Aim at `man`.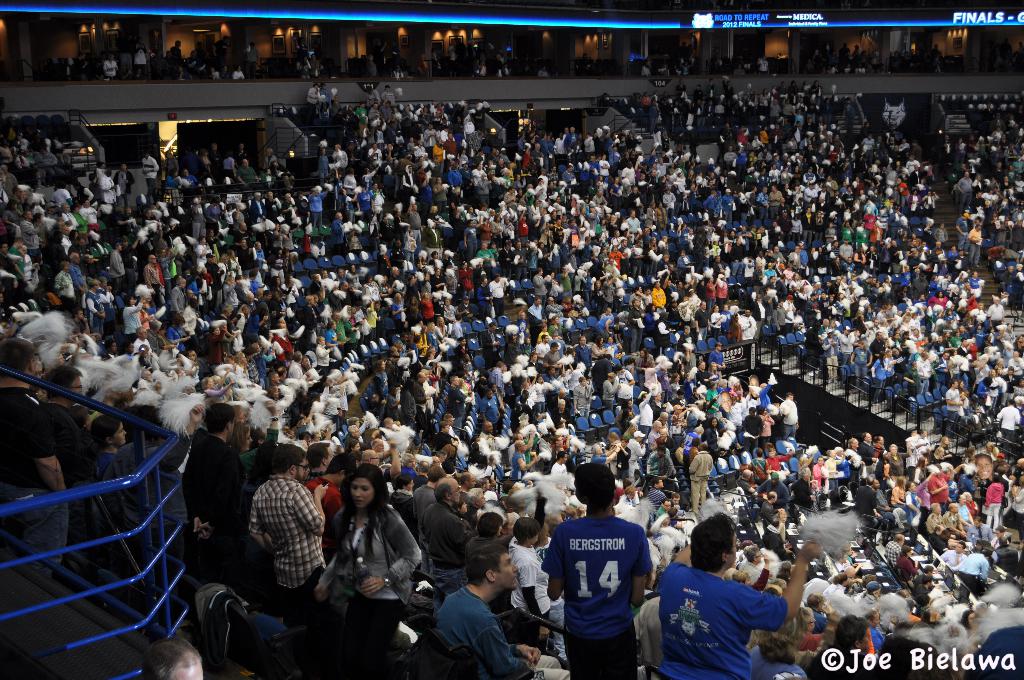
Aimed at 476/475/491/491.
